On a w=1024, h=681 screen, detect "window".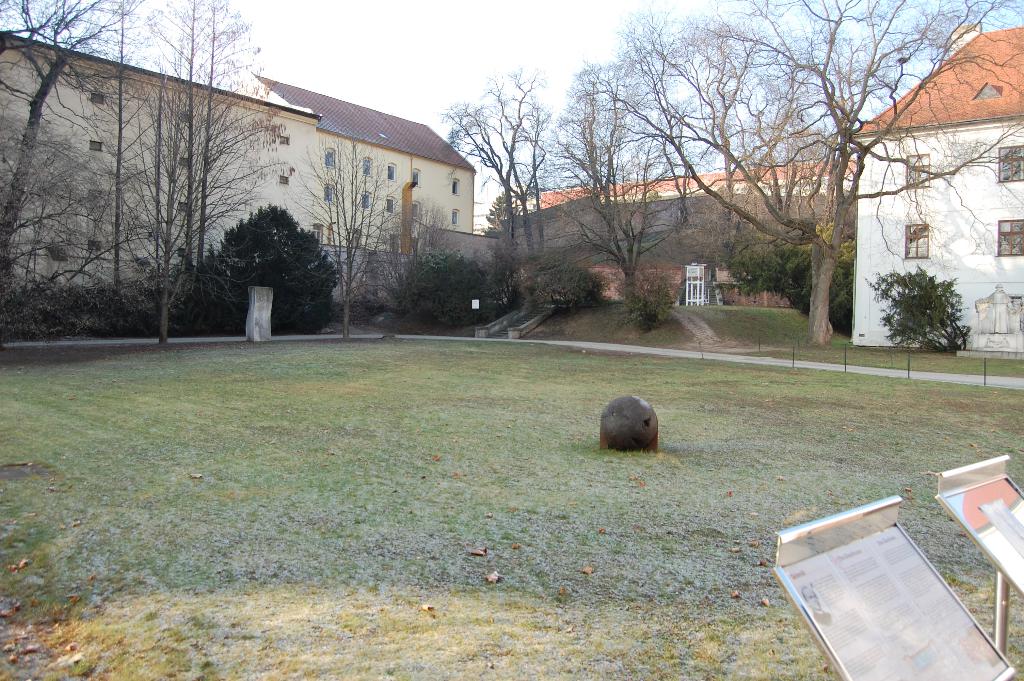
detection(177, 199, 188, 214).
